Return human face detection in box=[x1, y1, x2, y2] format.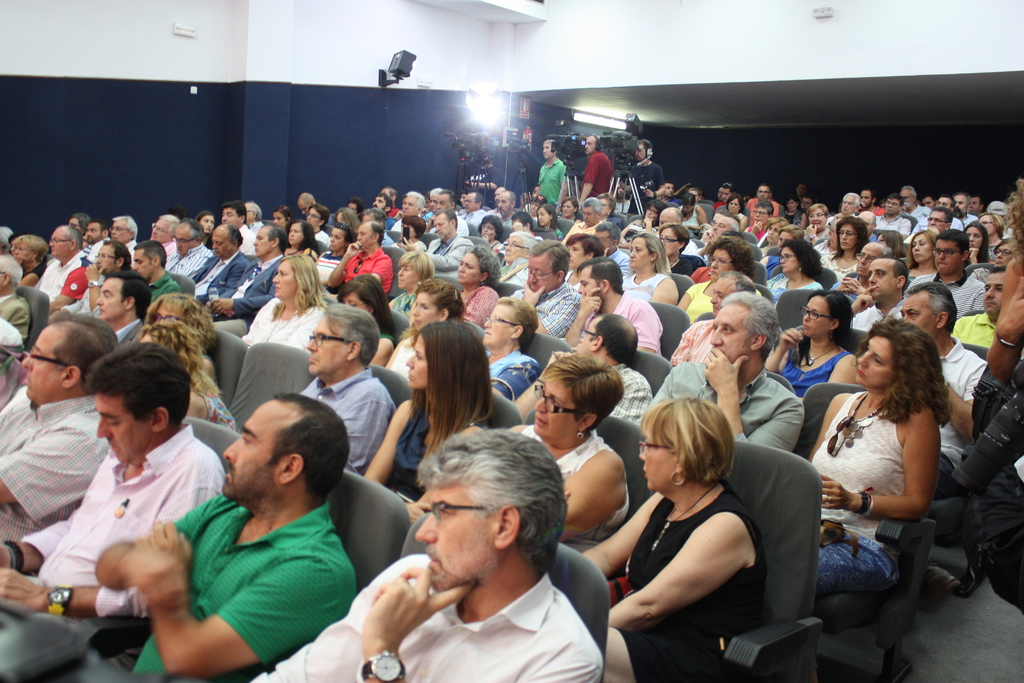
box=[357, 224, 376, 248].
